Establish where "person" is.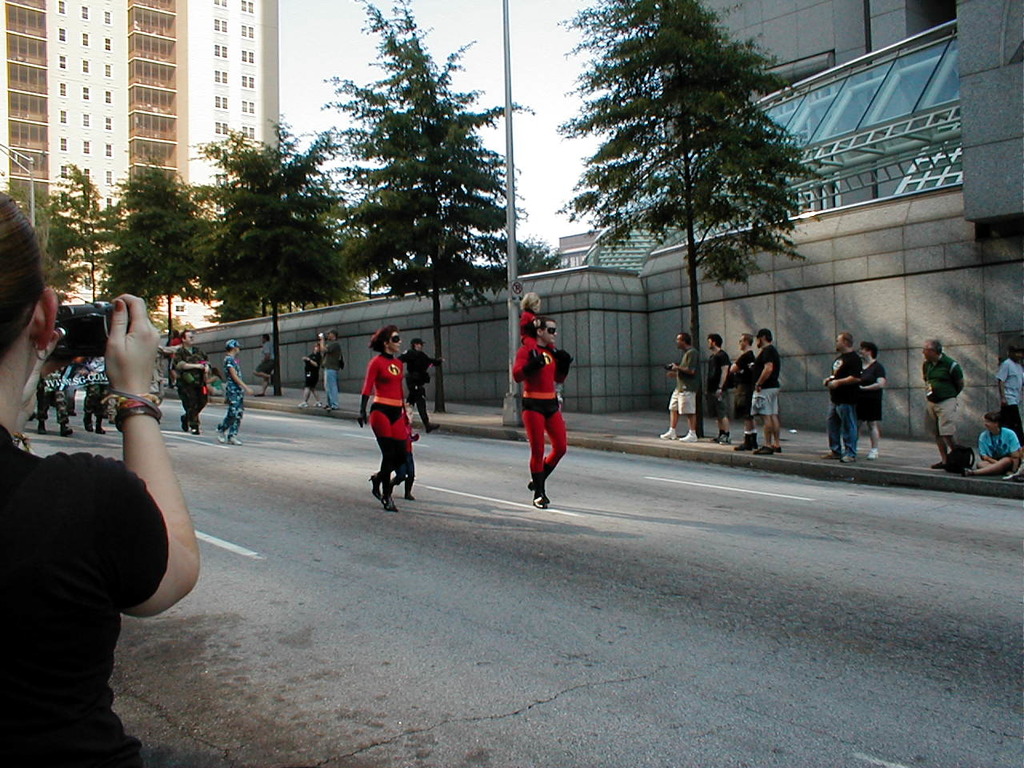
Established at <region>992, 340, 1023, 418</region>.
